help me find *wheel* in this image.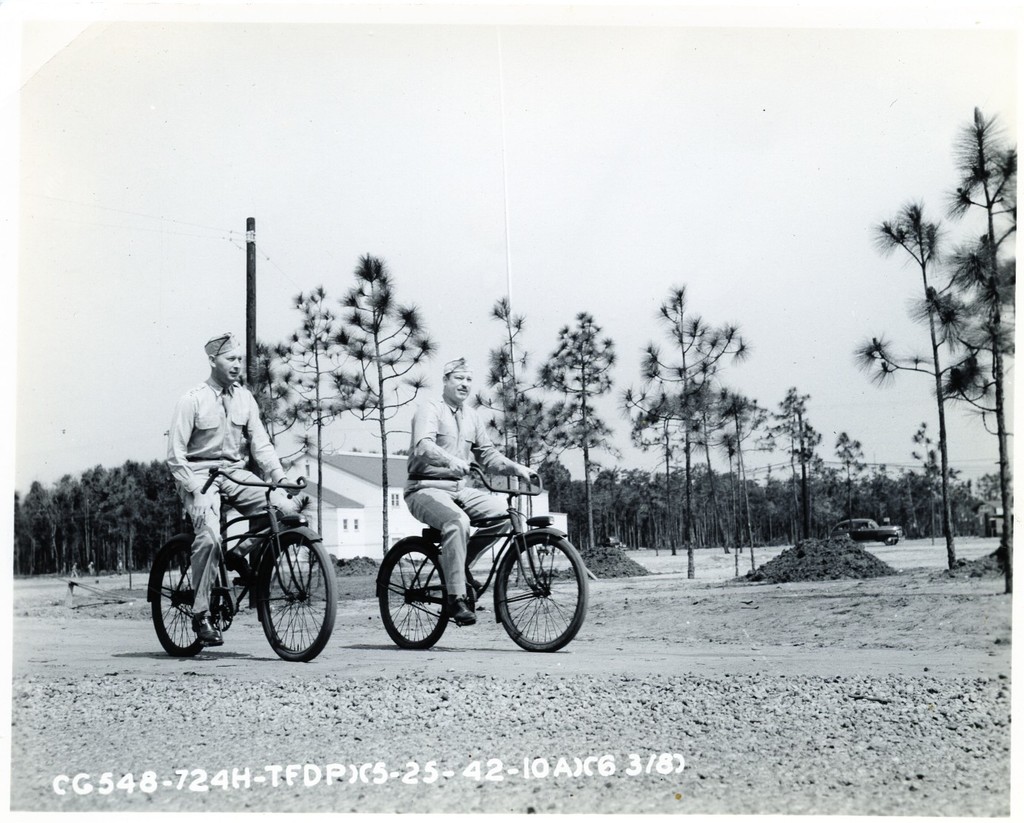
Found it: detection(154, 537, 218, 657).
